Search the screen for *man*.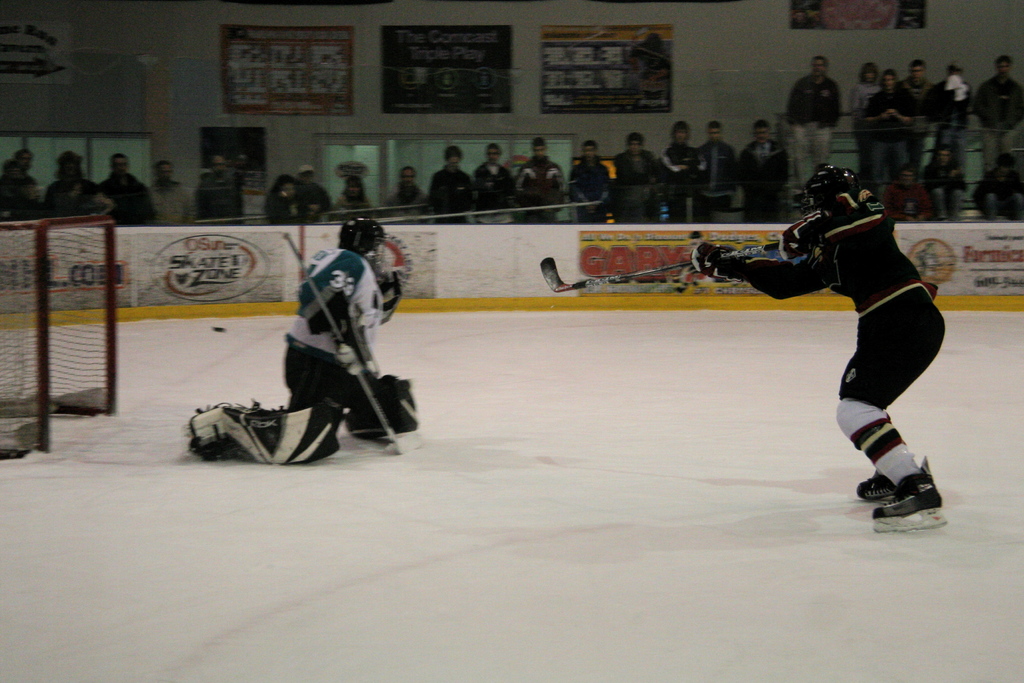
Found at {"left": 666, "top": 122, "right": 703, "bottom": 227}.
